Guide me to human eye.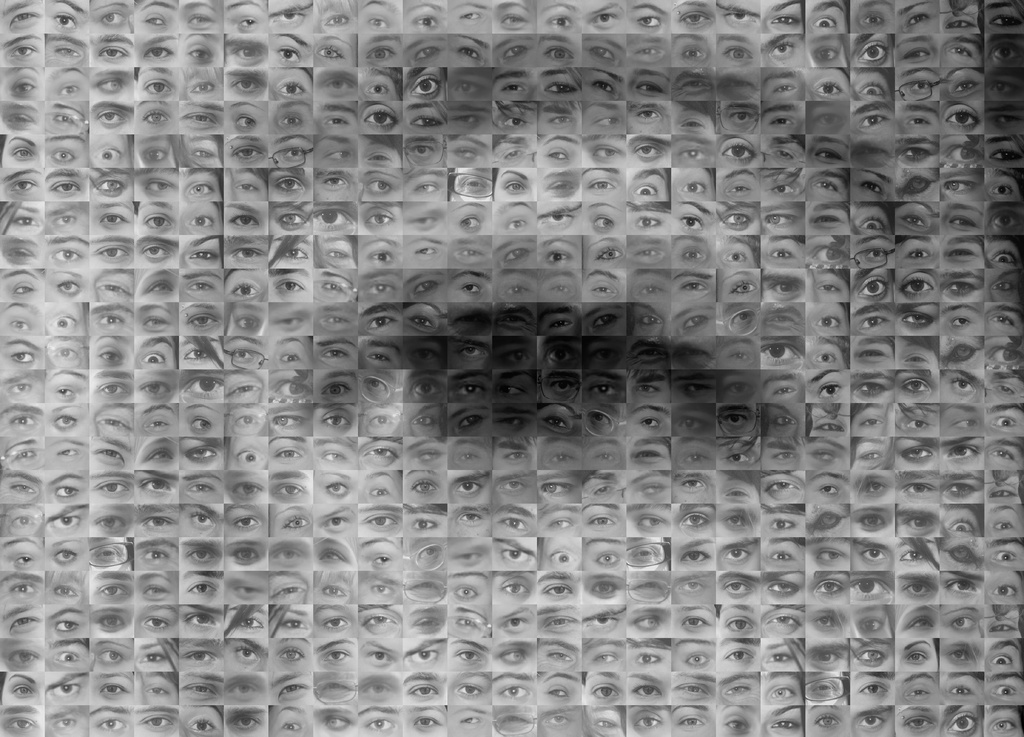
Guidance: Rect(723, 79, 753, 94).
